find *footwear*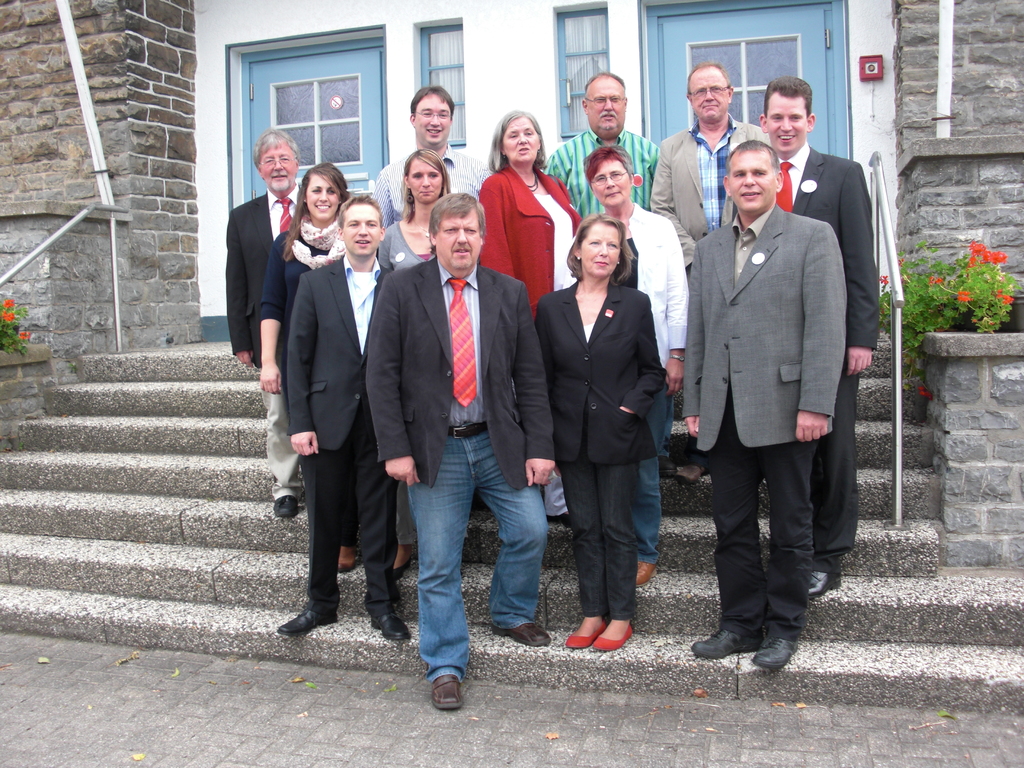
587:628:637:650
